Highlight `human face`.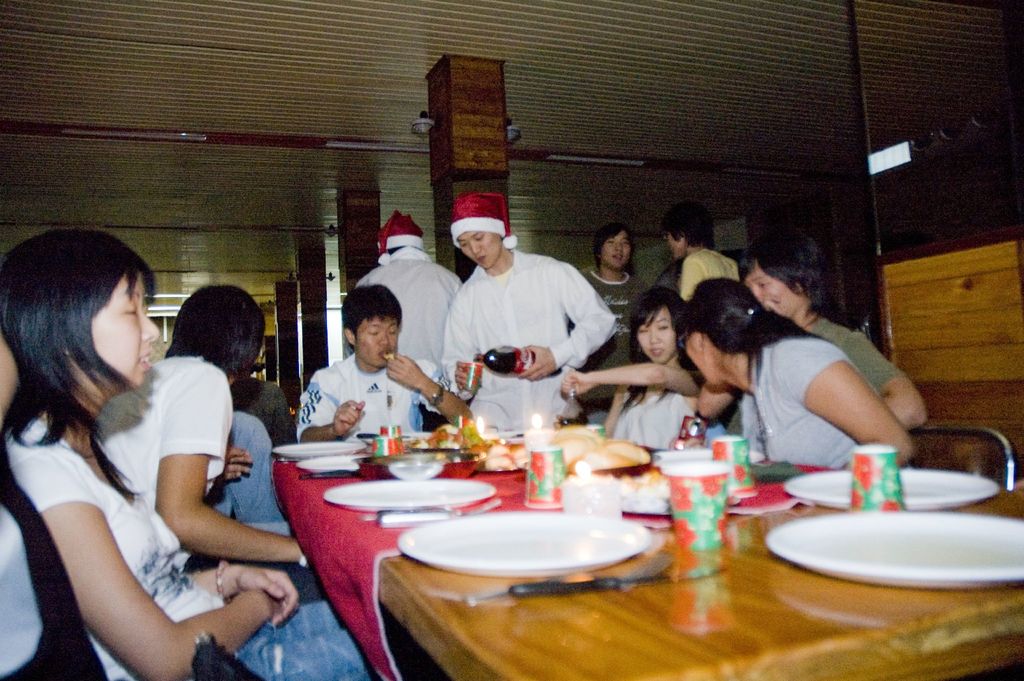
Highlighted region: l=452, t=222, r=499, b=264.
